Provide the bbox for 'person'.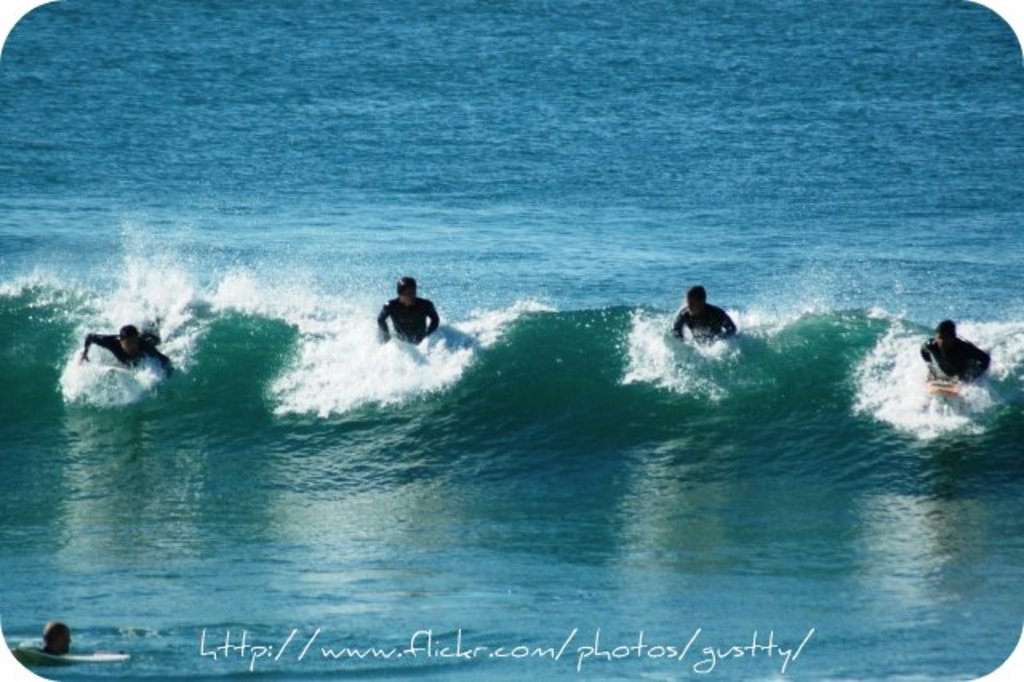
<bbox>381, 274, 443, 357</bbox>.
